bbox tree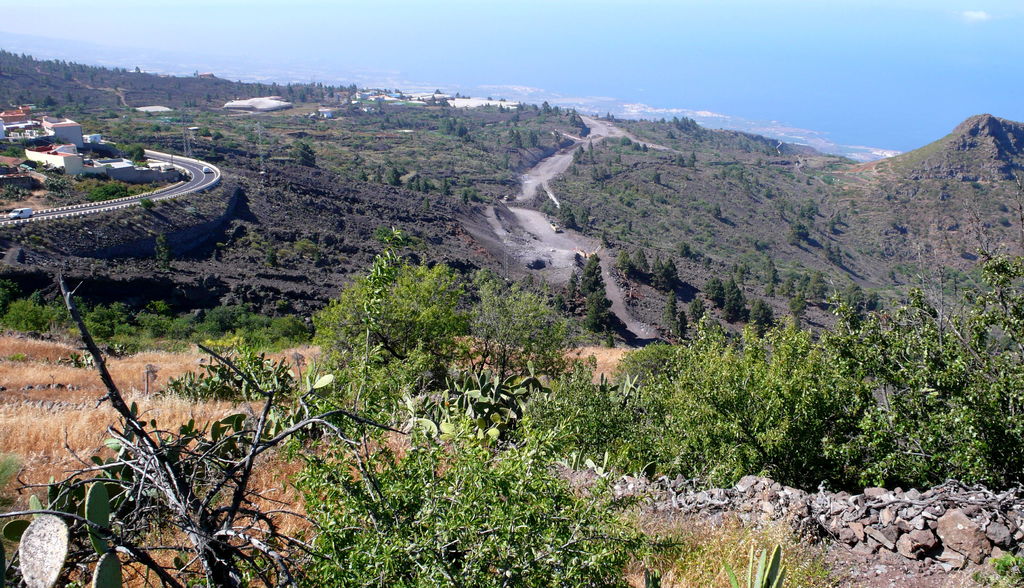
left=790, top=241, right=1023, bottom=500
